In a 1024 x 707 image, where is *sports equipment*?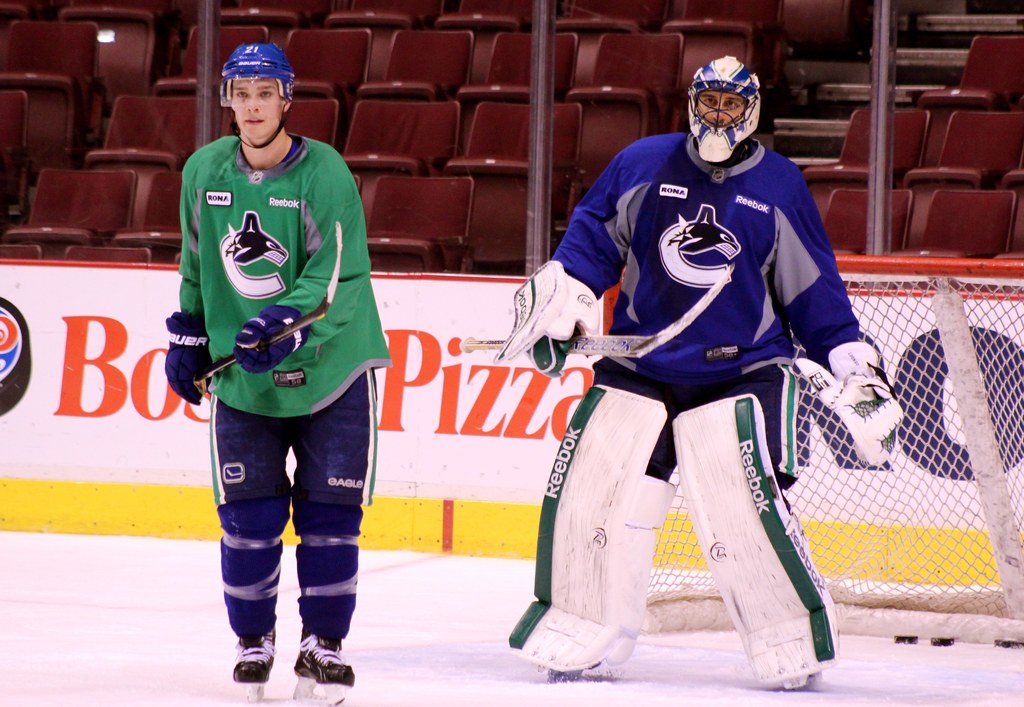
x1=637, y1=259, x2=1023, y2=634.
